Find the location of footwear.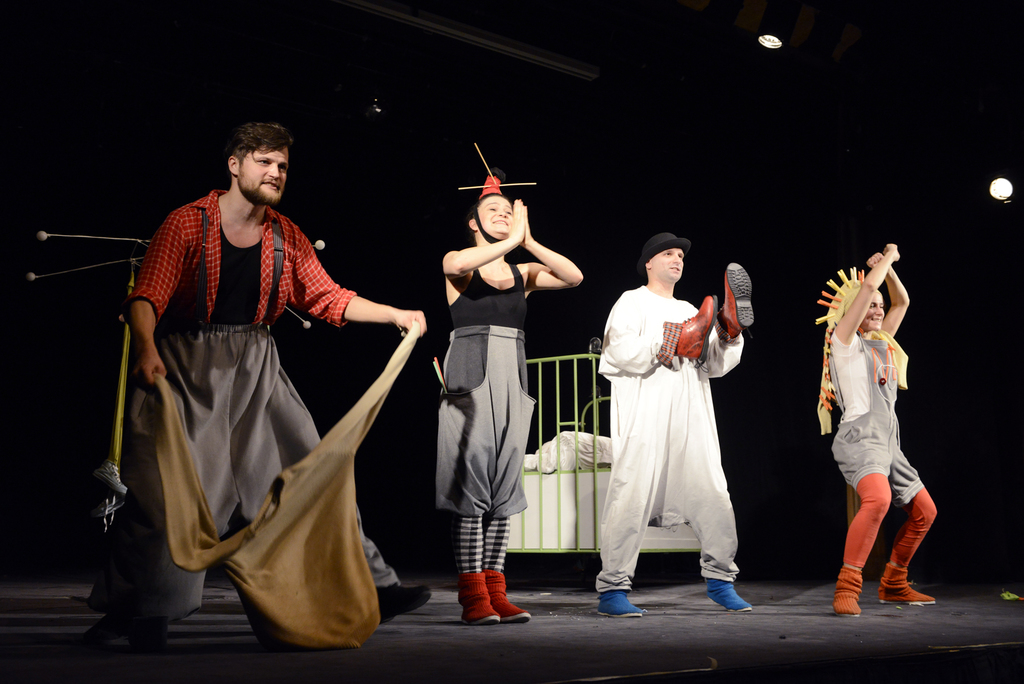
Location: bbox=(596, 590, 640, 617).
